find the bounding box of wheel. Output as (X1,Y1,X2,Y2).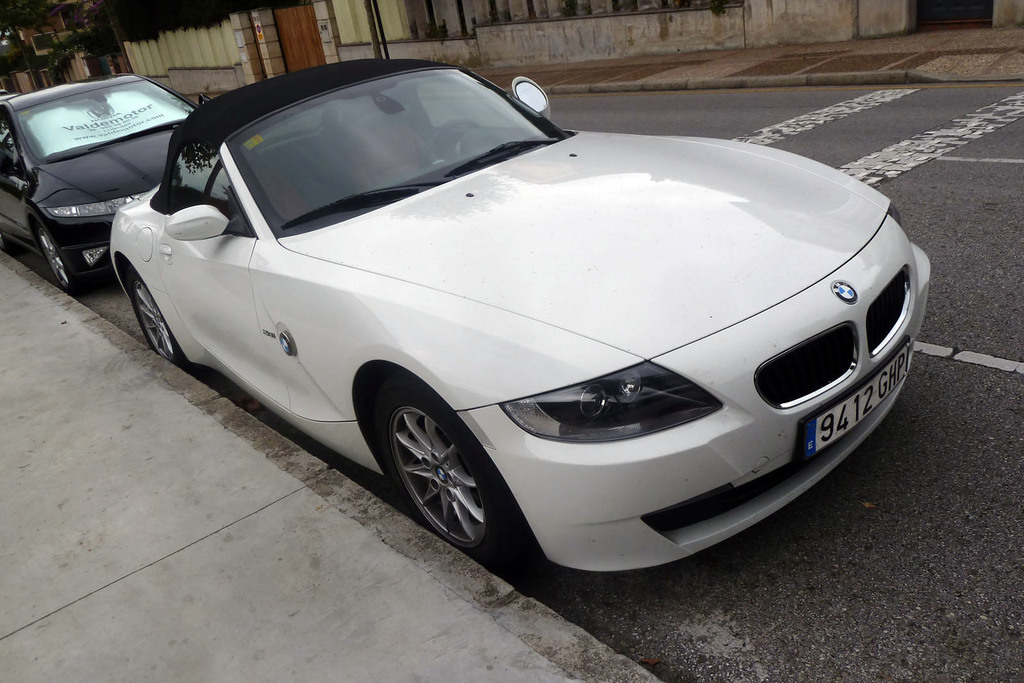
(33,230,70,291).
